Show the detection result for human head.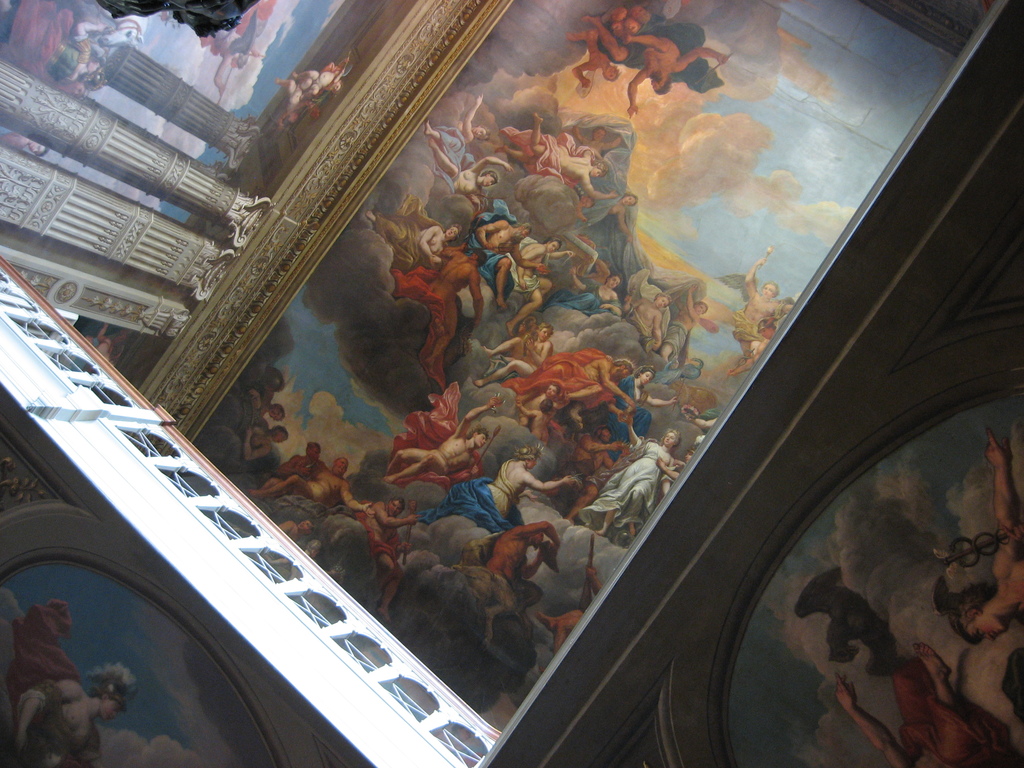
[654, 296, 668, 309].
